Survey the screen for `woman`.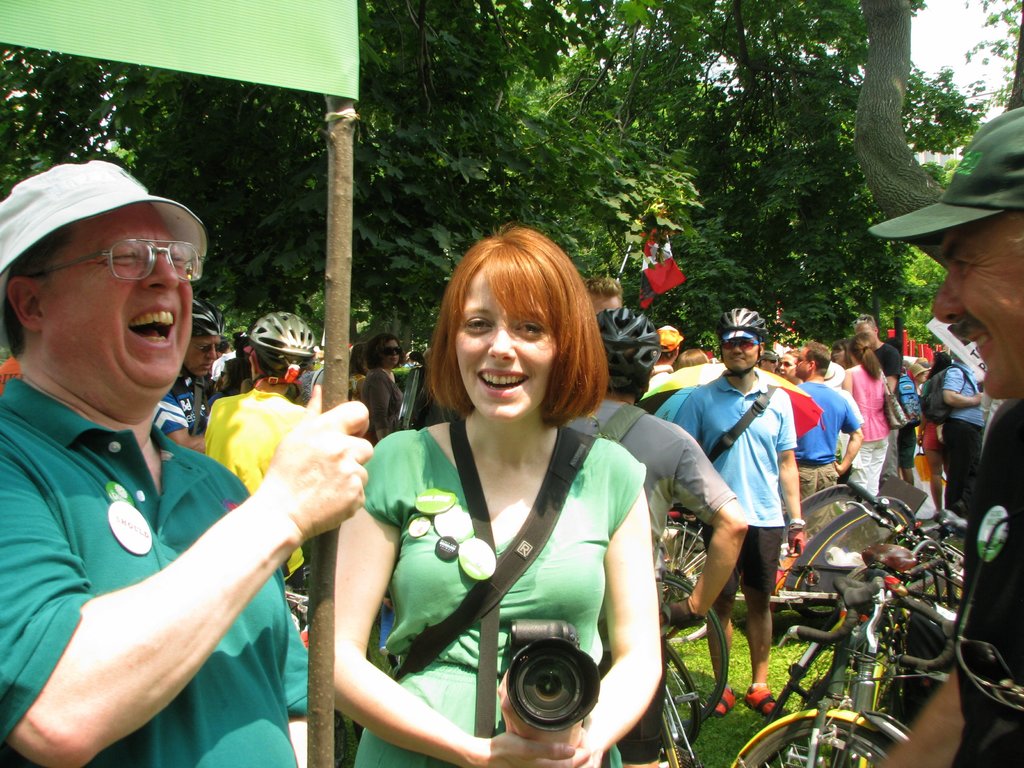
Survey found: [838, 331, 900, 506].
